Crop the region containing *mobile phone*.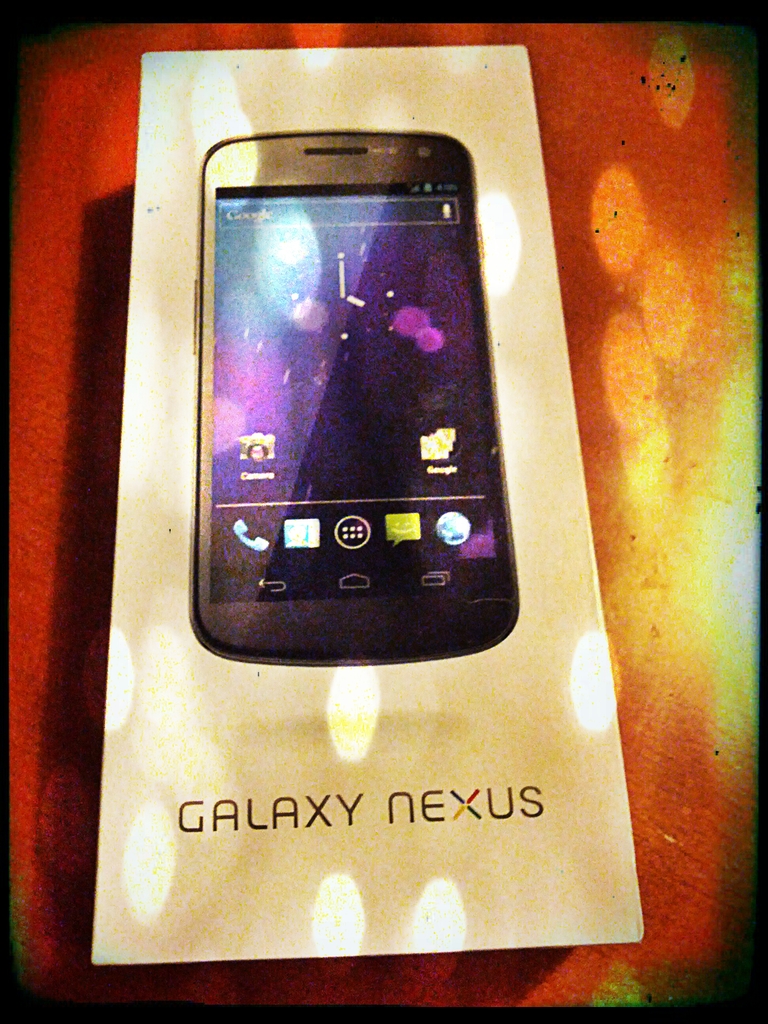
Crop region: 191, 129, 522, 671.
